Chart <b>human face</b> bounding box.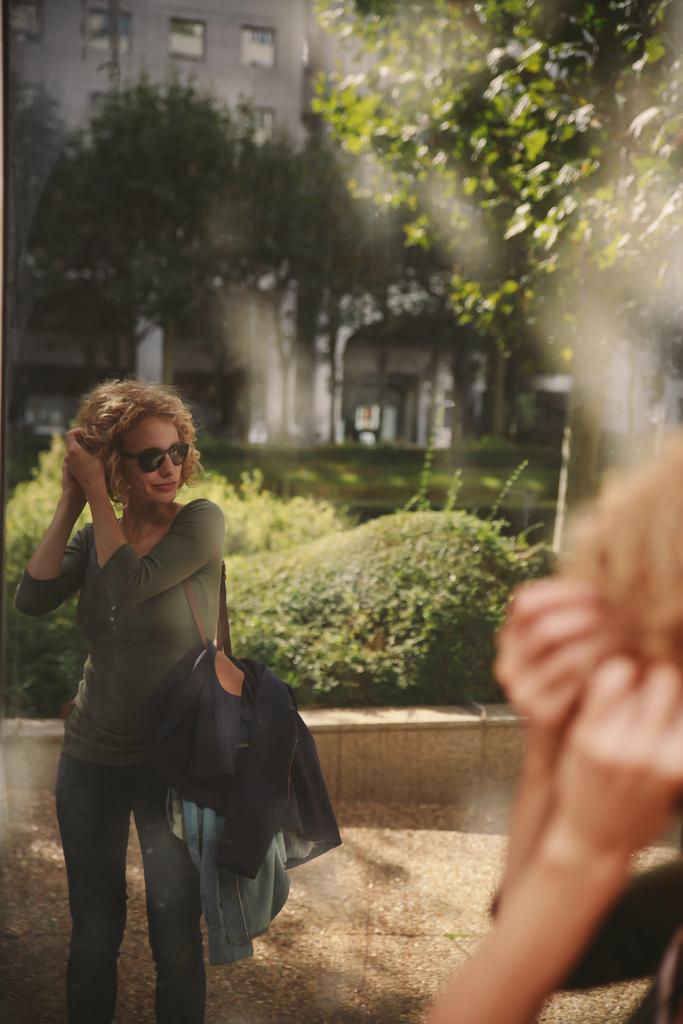
Charted: crop(119, 412, 186, 507).
